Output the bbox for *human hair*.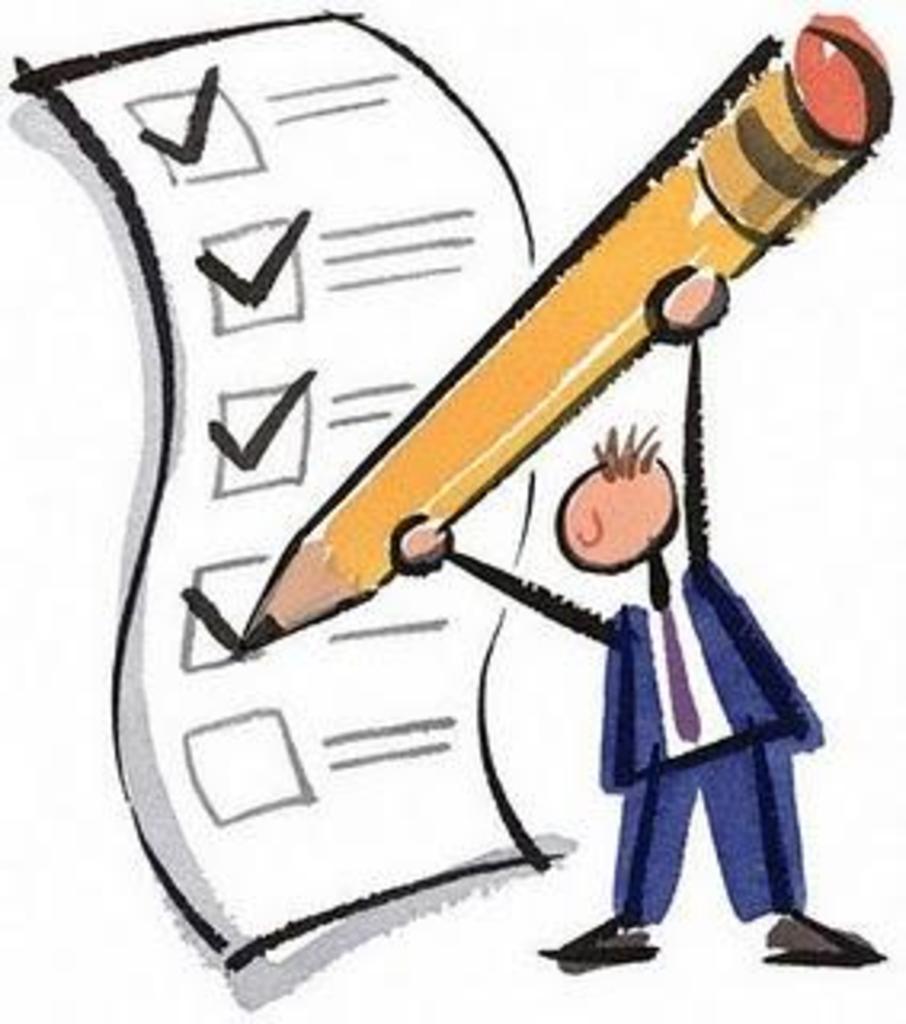
589:416:666:477.
